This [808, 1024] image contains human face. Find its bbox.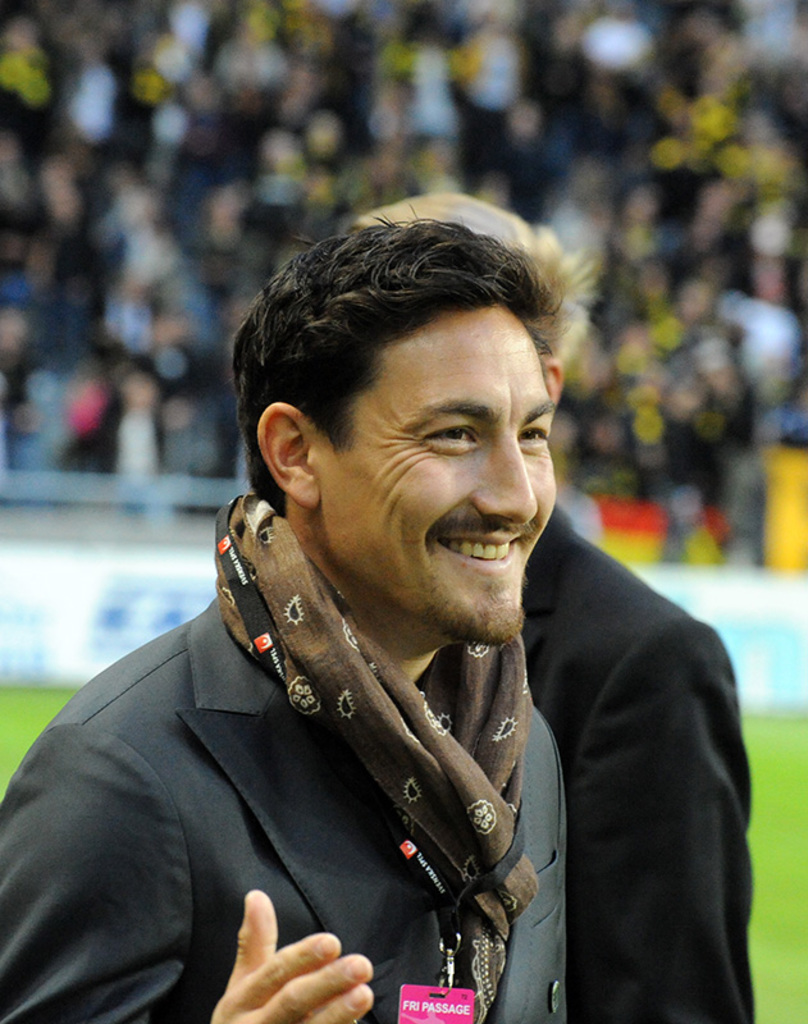
x1=321, y1=298, x2=560, y2=640.
